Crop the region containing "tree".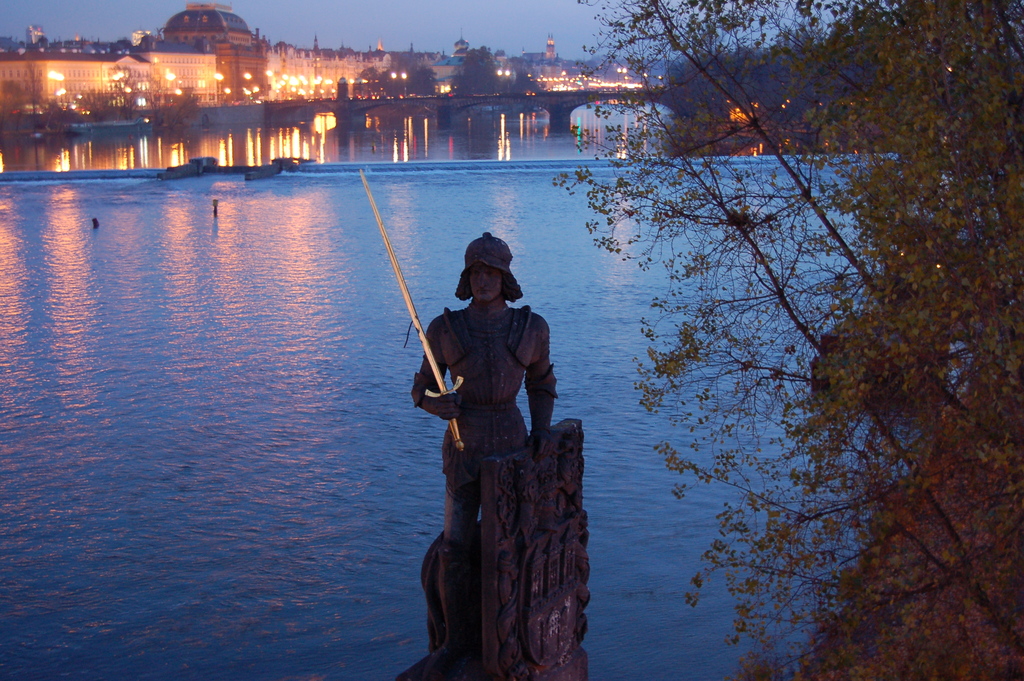
Crop region: [x1=526, y1=29, x2=967, y2=675].
